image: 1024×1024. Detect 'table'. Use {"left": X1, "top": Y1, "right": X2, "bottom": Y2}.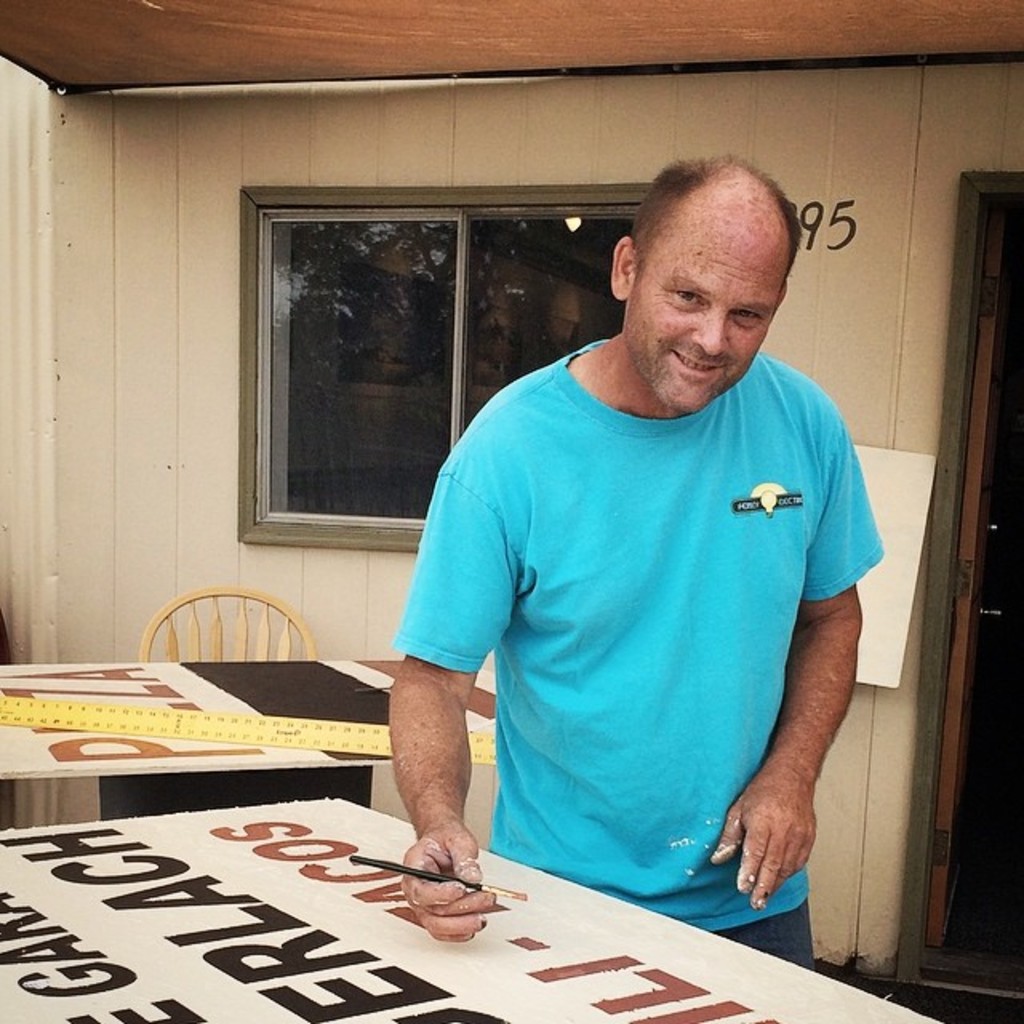
{"left": 37, "top": 707, "right": 912, "bottom": 1005}.
